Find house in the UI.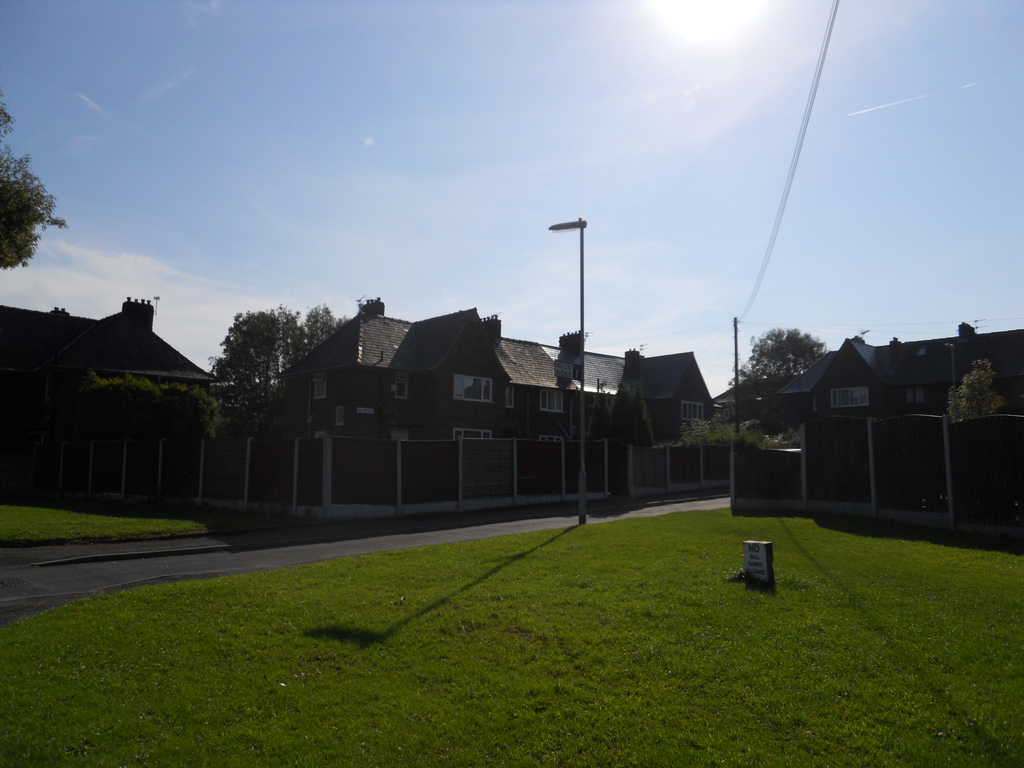
UI element at (282, 287, 632, 472).
